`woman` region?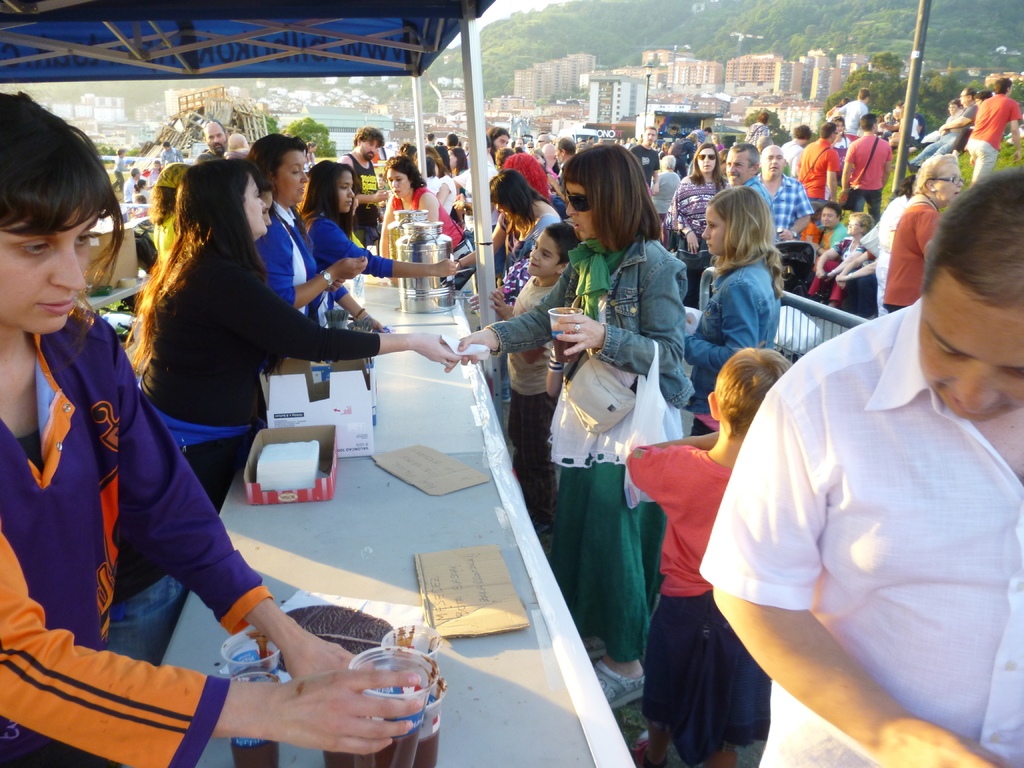
(x1=124, y1=154, x2=467, y2=528)
